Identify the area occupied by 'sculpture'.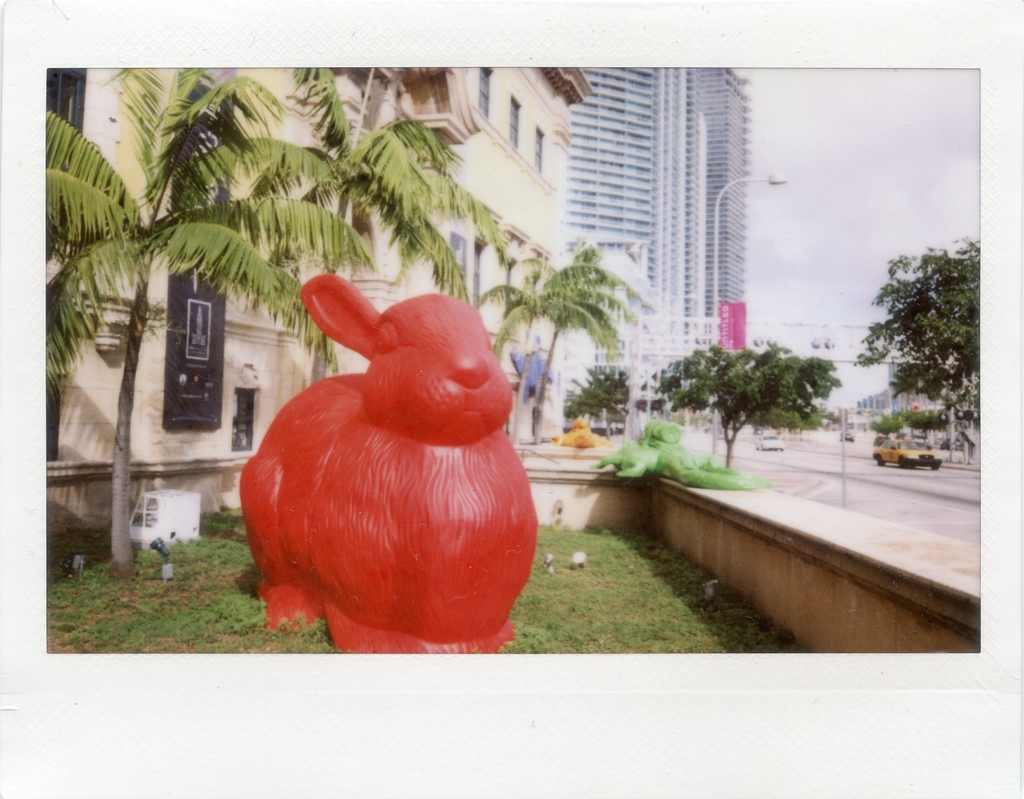
Area: 255/245/559/693.
